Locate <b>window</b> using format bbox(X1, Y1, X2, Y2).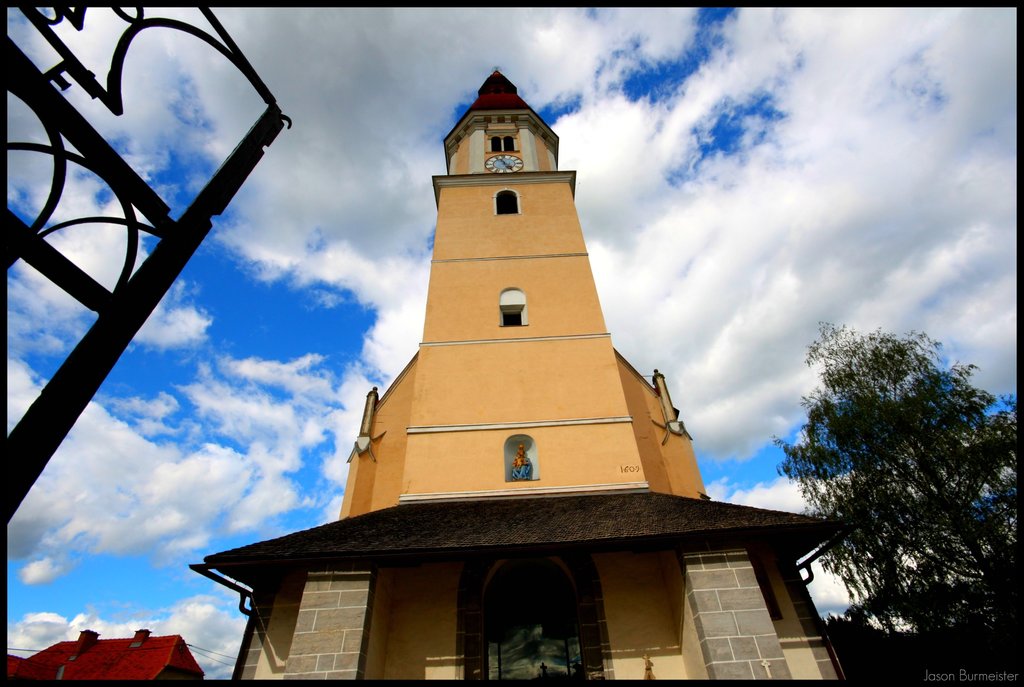
bbox(493, 300, 529, 333).
